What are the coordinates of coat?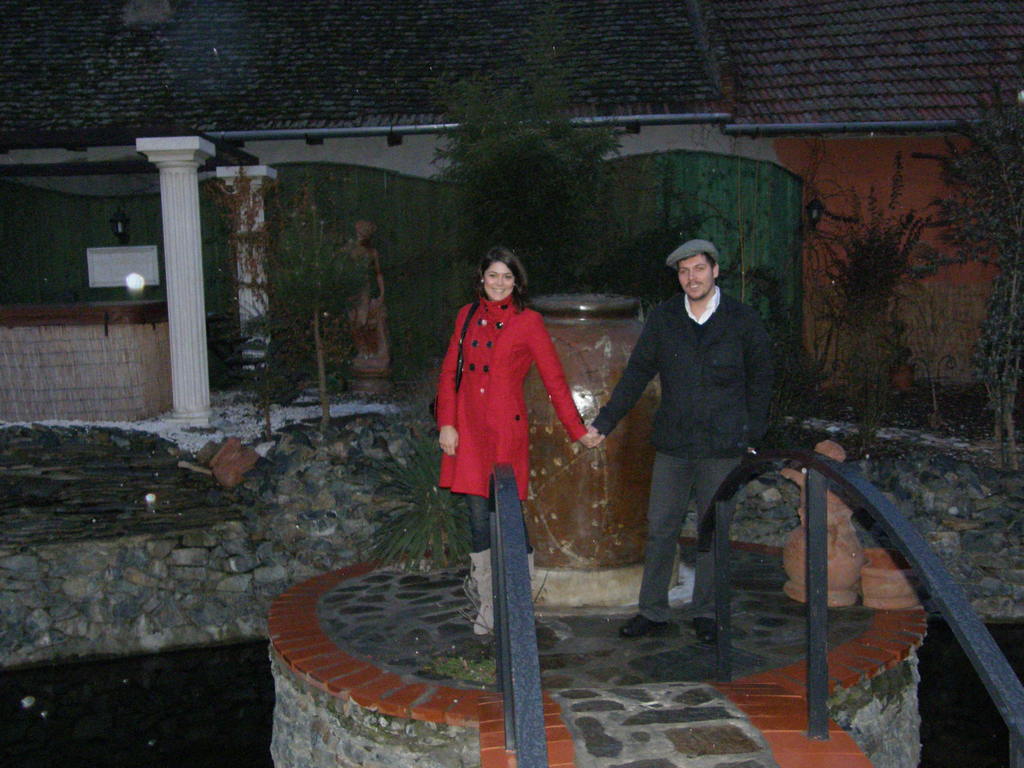
select_region(442, 275, 566, 516).
